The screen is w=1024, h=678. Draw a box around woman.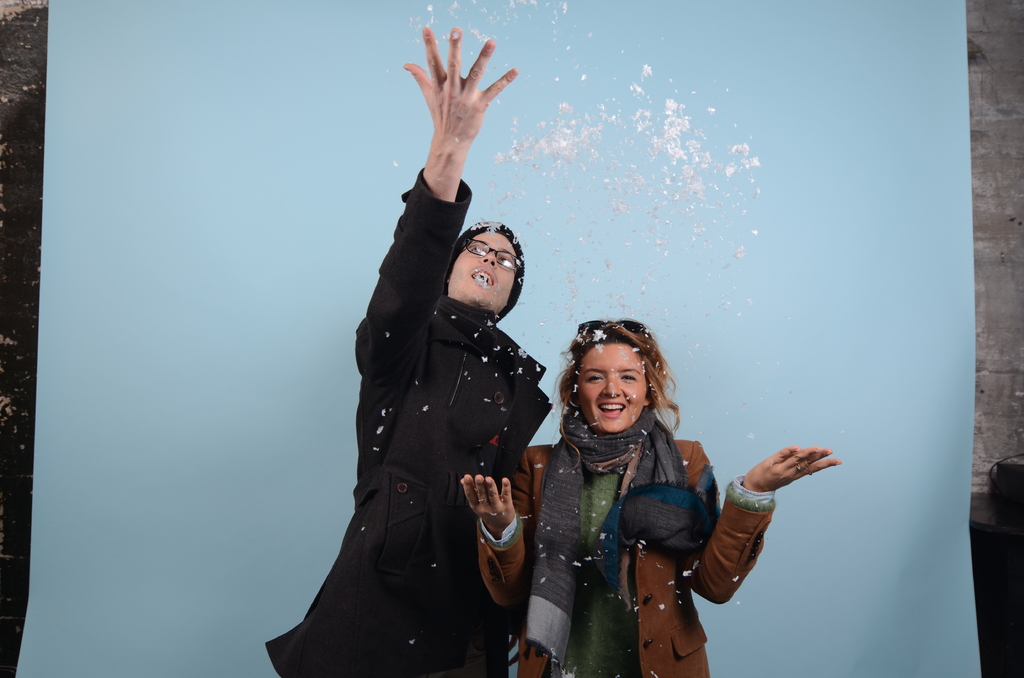
box(497, 306, 790, 665).
